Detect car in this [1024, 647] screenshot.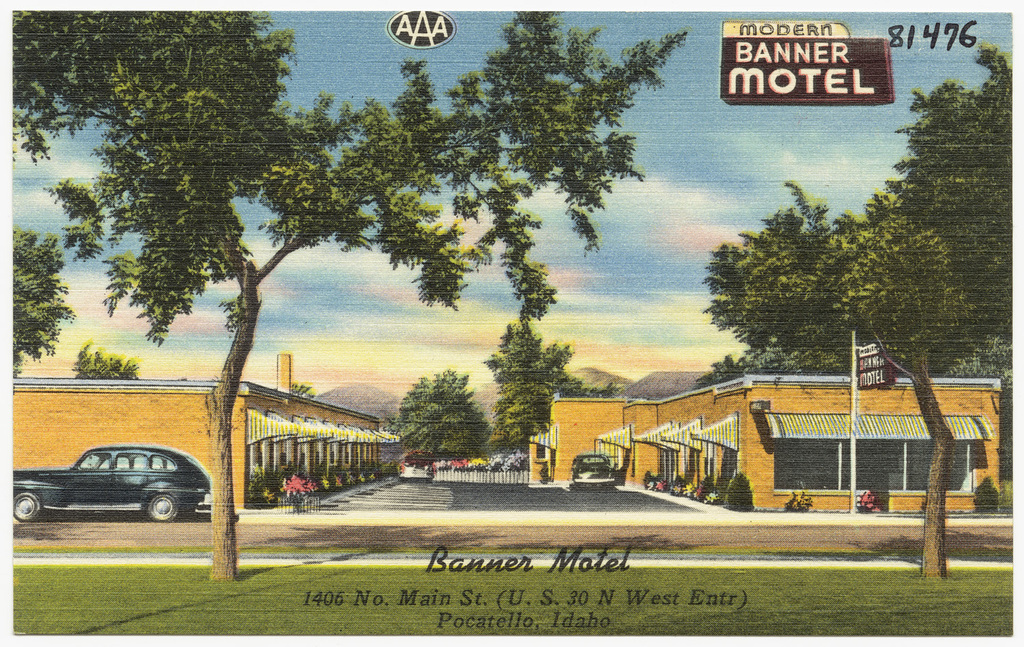
Detection: (401,456,430,478).
